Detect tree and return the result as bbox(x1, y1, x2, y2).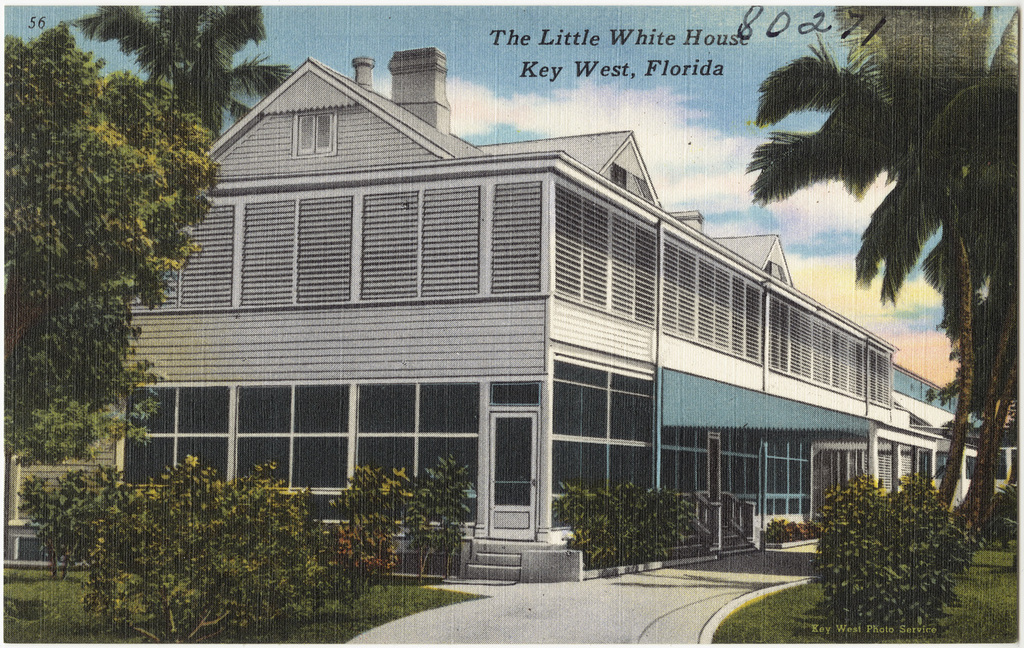
bbox(20, 457, 367, 647).
